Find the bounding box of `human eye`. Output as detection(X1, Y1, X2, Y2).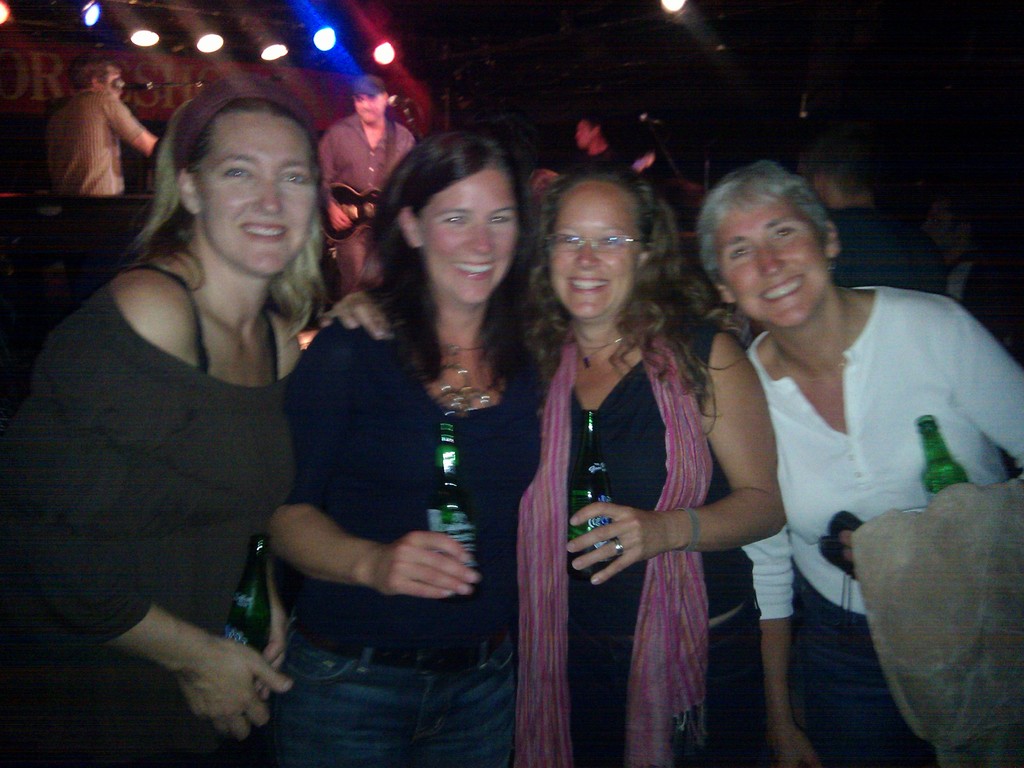
detection(487, 212, 515, 230).
